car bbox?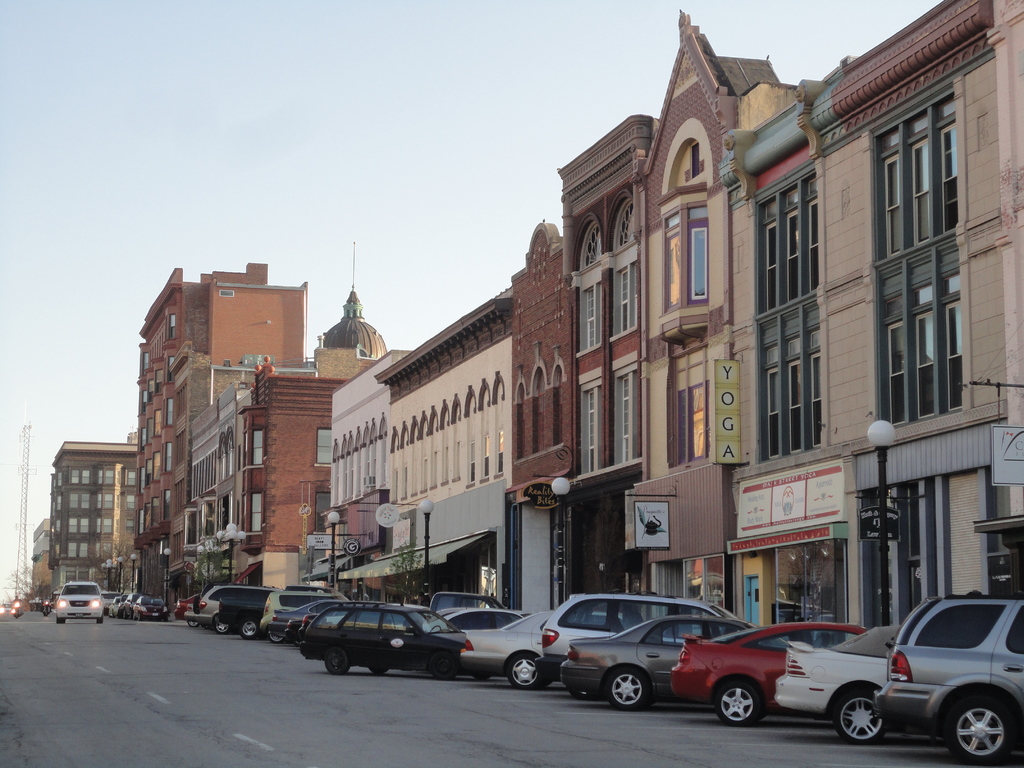
256/580/348/647
